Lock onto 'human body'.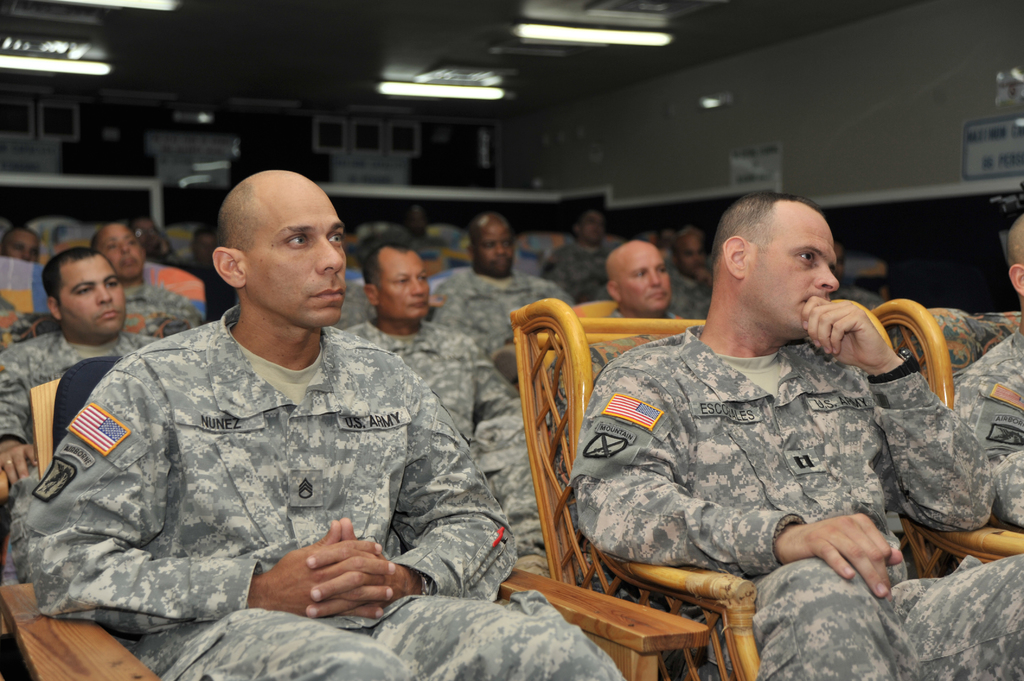
Locked: bbox=(604, 233, 681, 317).
